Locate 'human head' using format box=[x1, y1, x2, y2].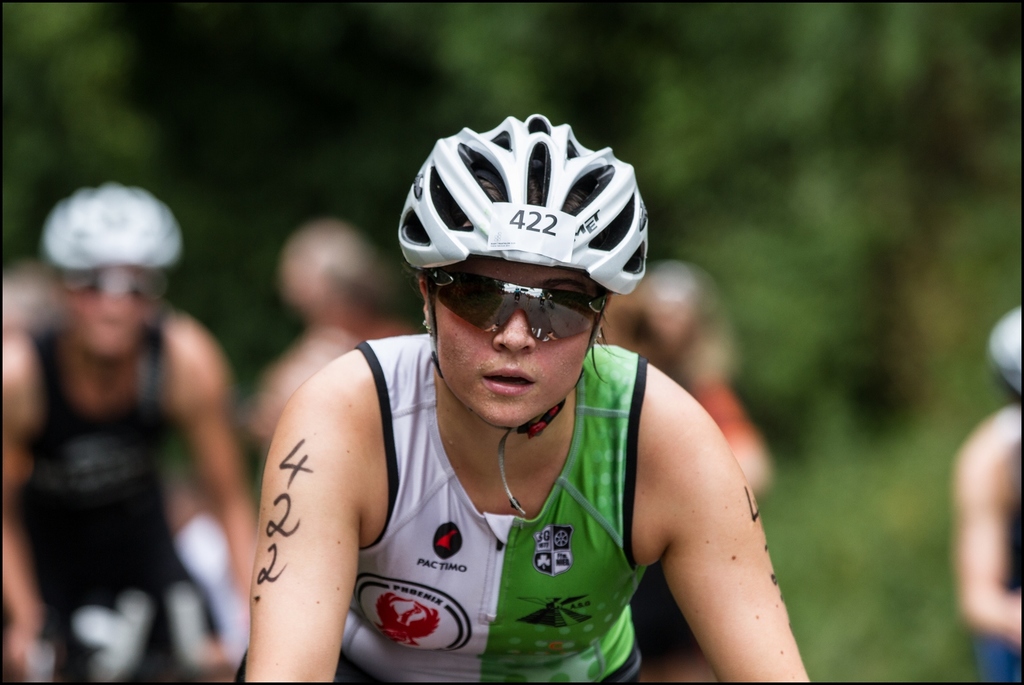
box=[32, 178, 176, 349].
